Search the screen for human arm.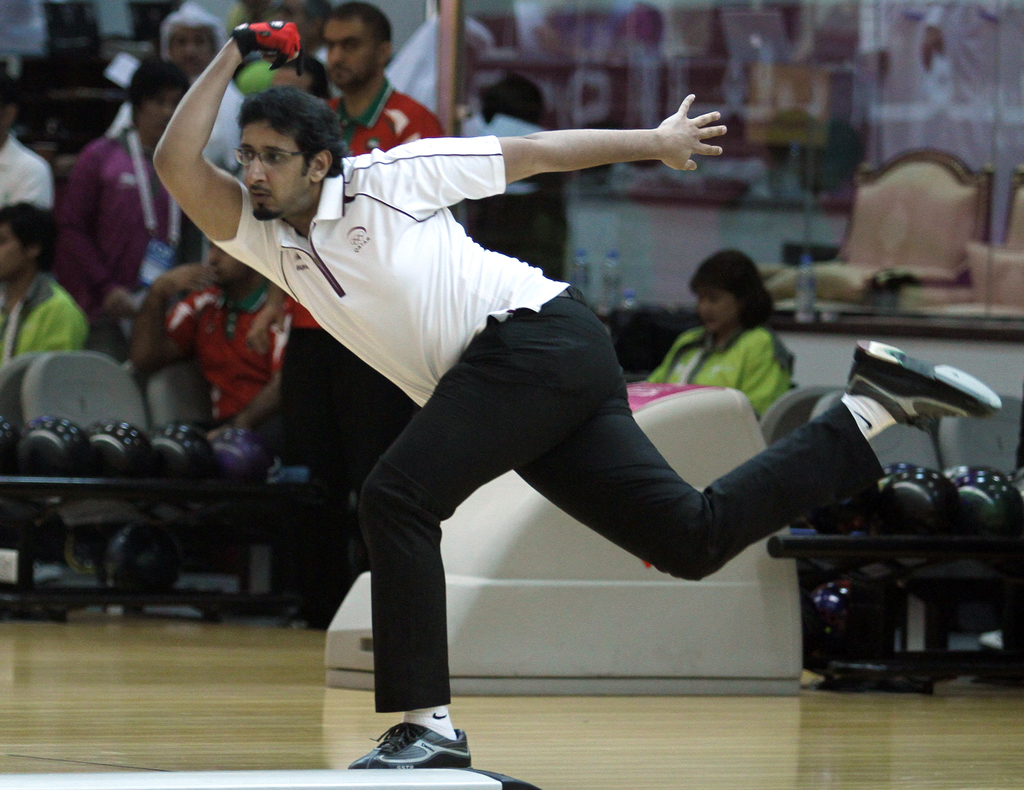
Found at 731, 330, 813, 447.
